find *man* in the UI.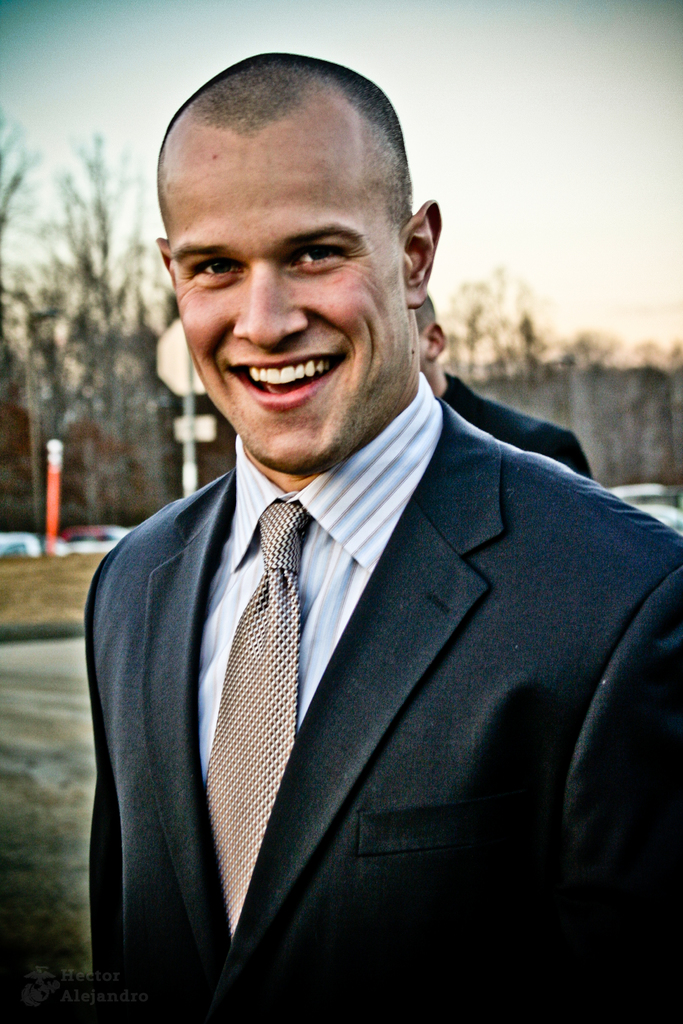
UI element at (left=49, top=70, right=682, bottom=1023).
